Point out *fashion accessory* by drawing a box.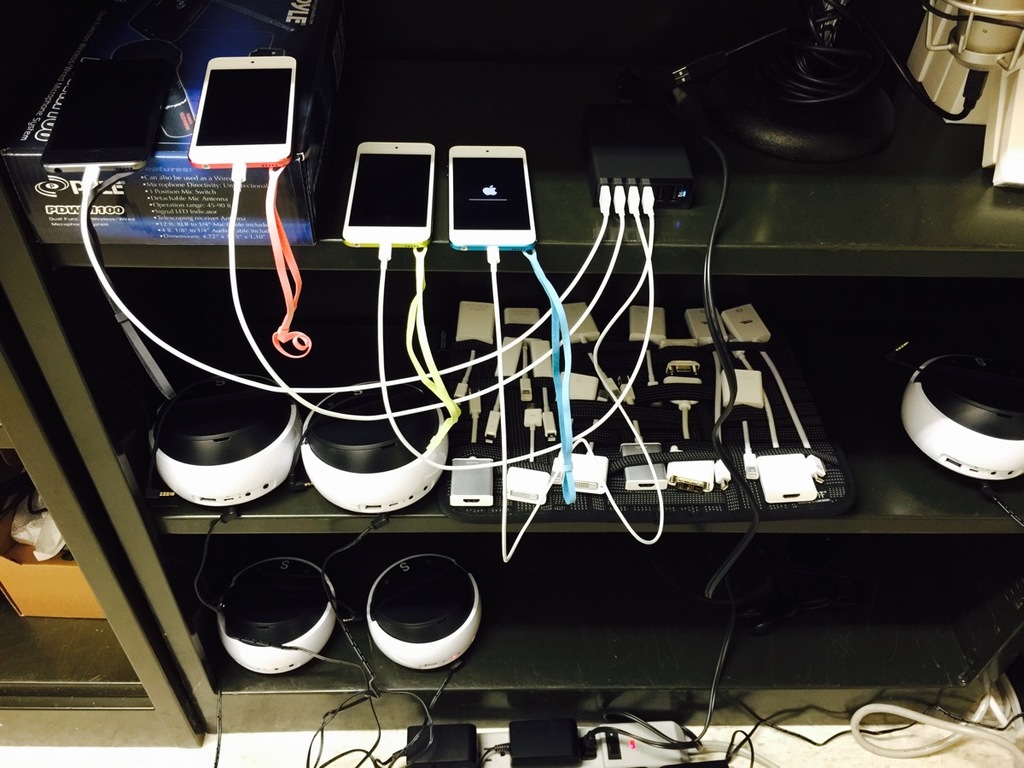
BBox(4, 472, 90, 567).
